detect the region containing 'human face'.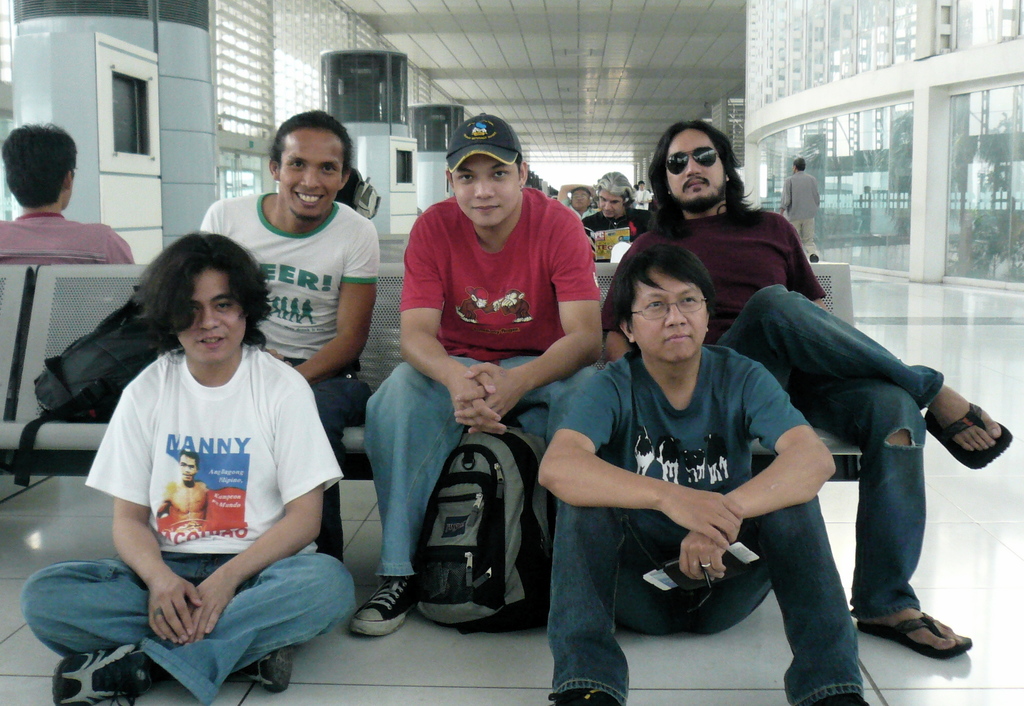
left=280, top=131, right=343, bottom=218.
